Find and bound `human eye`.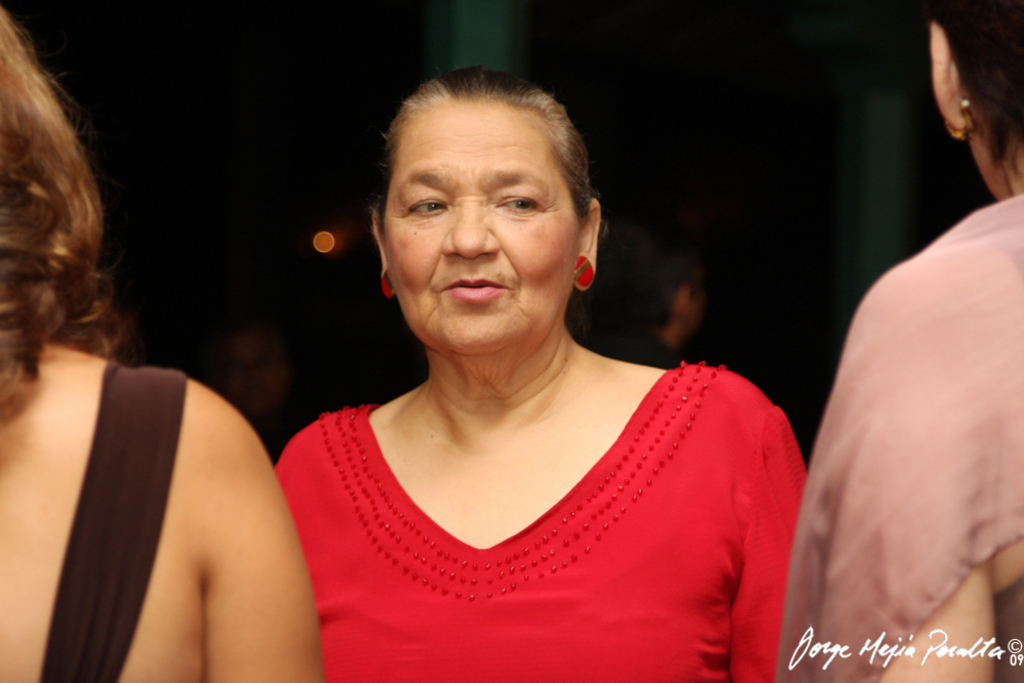
Bound: box(402, 195, 451, 218).
